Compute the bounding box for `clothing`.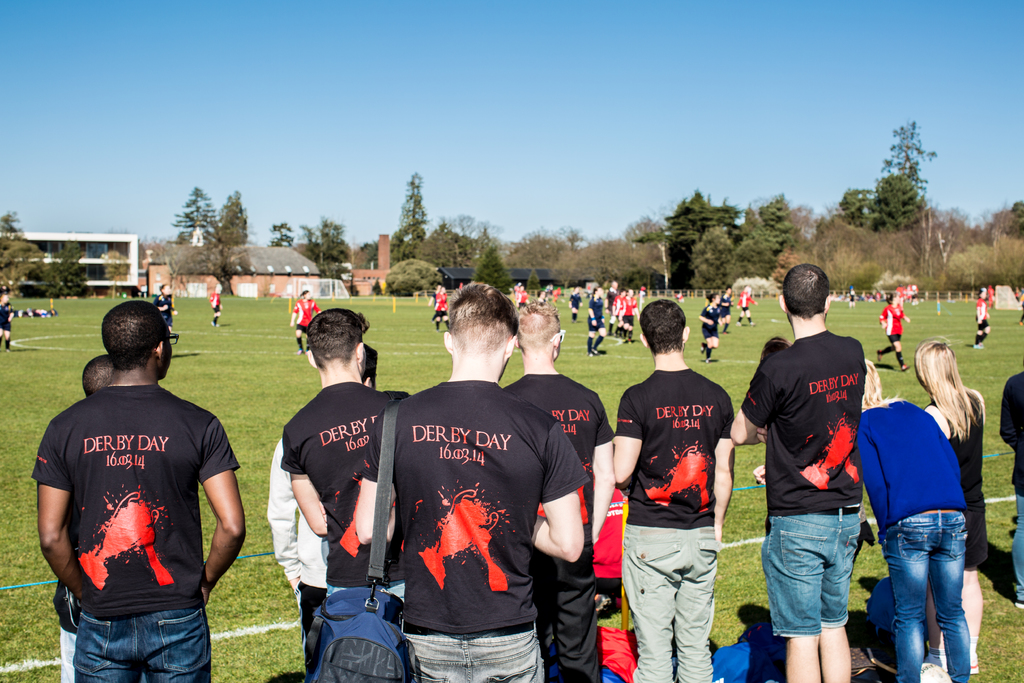
Rect(879, 302, 908, 342).
